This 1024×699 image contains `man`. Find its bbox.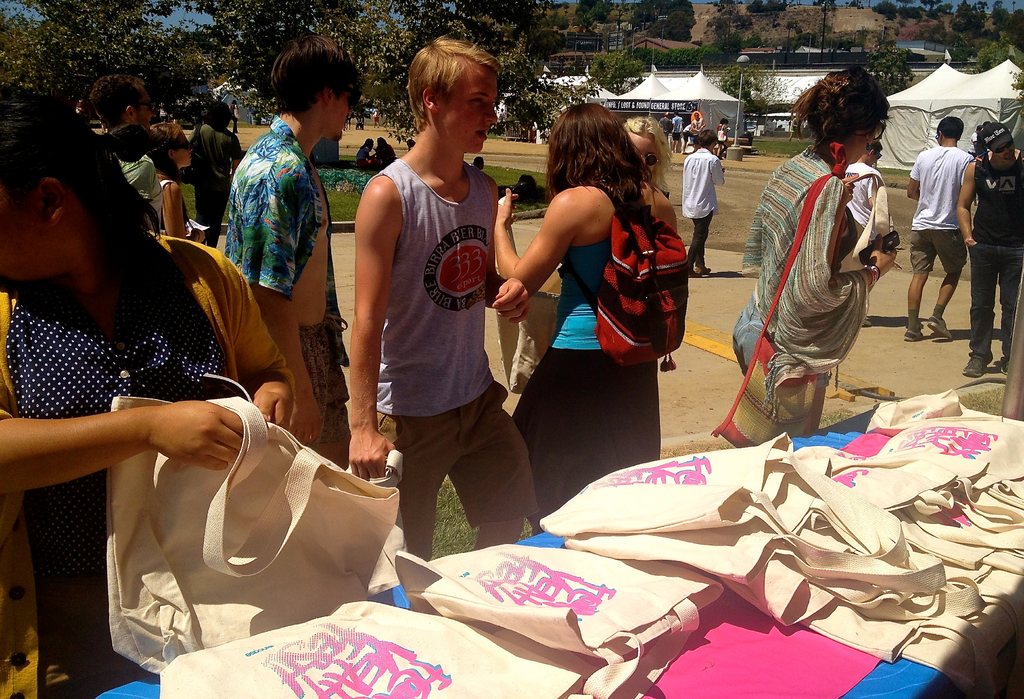
box(657, 113, 671, 138).
